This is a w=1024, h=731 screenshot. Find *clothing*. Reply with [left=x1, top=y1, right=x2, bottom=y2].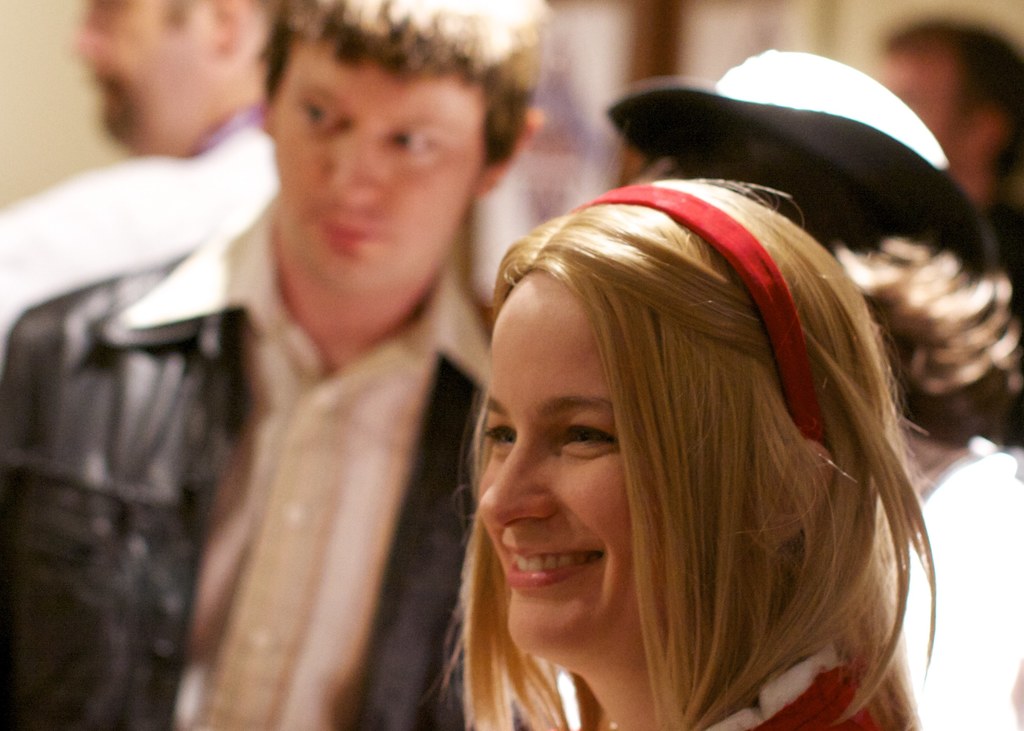
[left=0, top=197, right=504, bottom=730].
